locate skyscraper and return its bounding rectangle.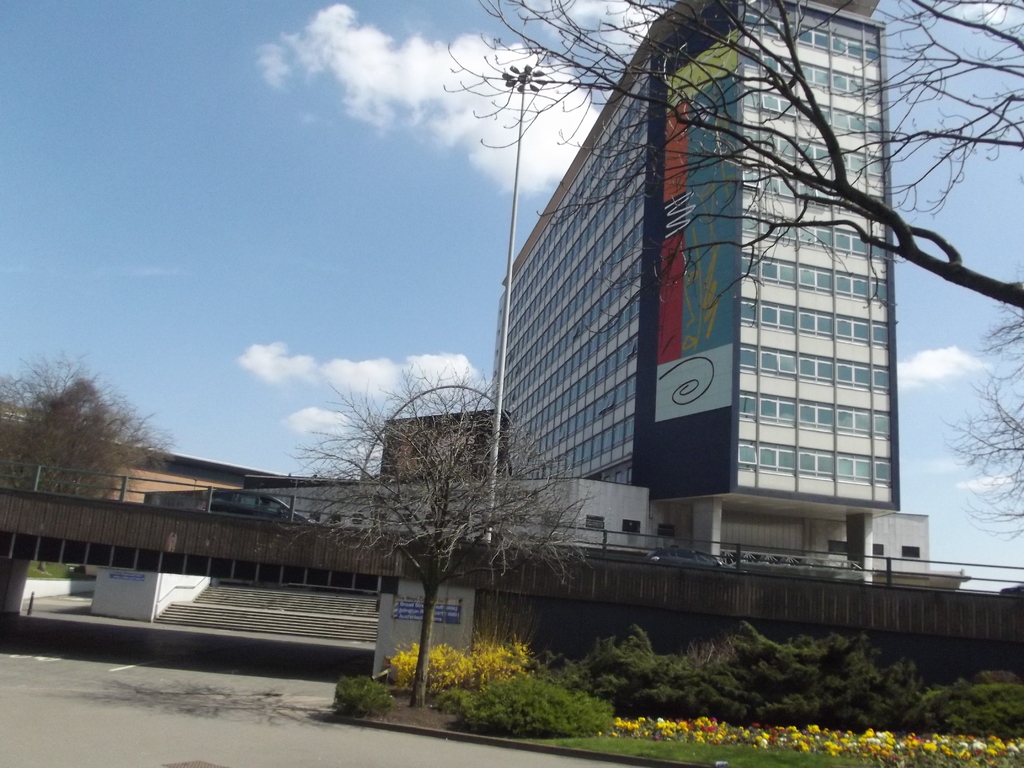
crop(494, 0, 908, 573).
